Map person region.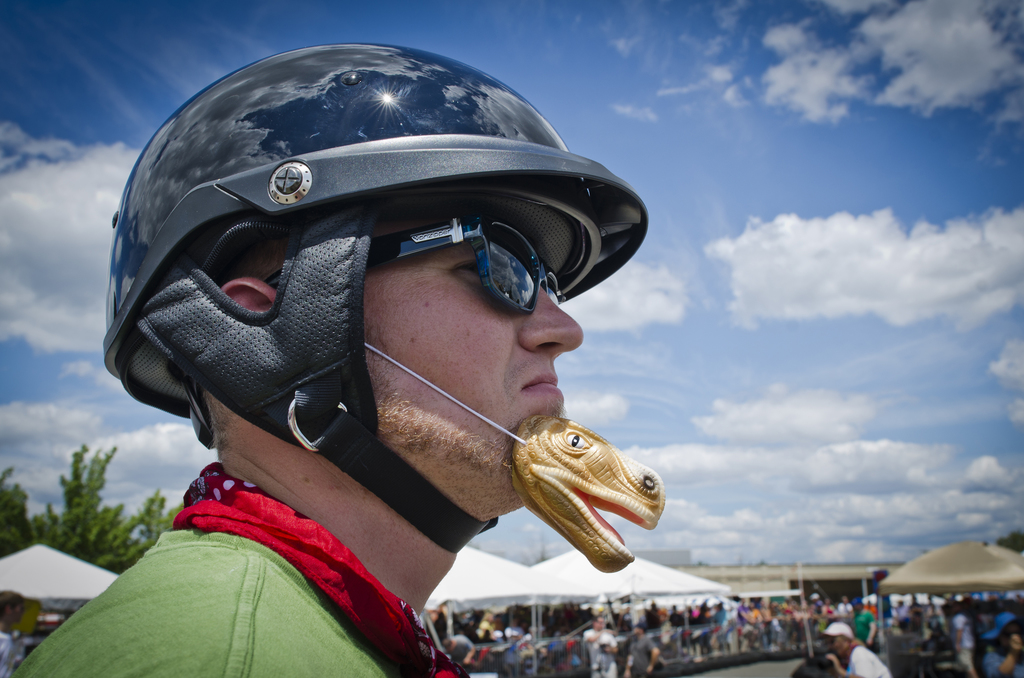
Mapped to rect(576, 620, 620, 677).
